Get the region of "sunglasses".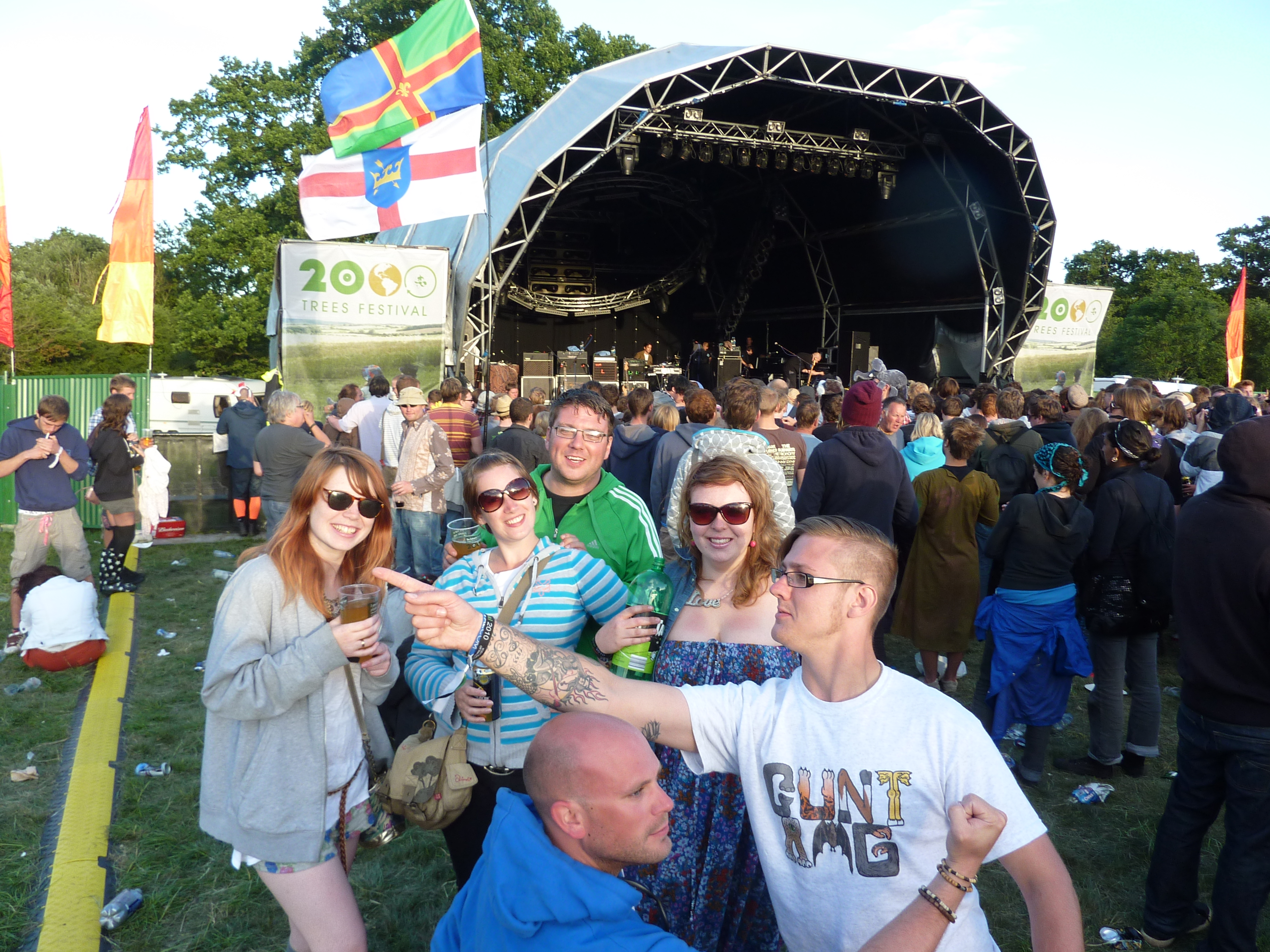
region(113, 169, 132, 178).
